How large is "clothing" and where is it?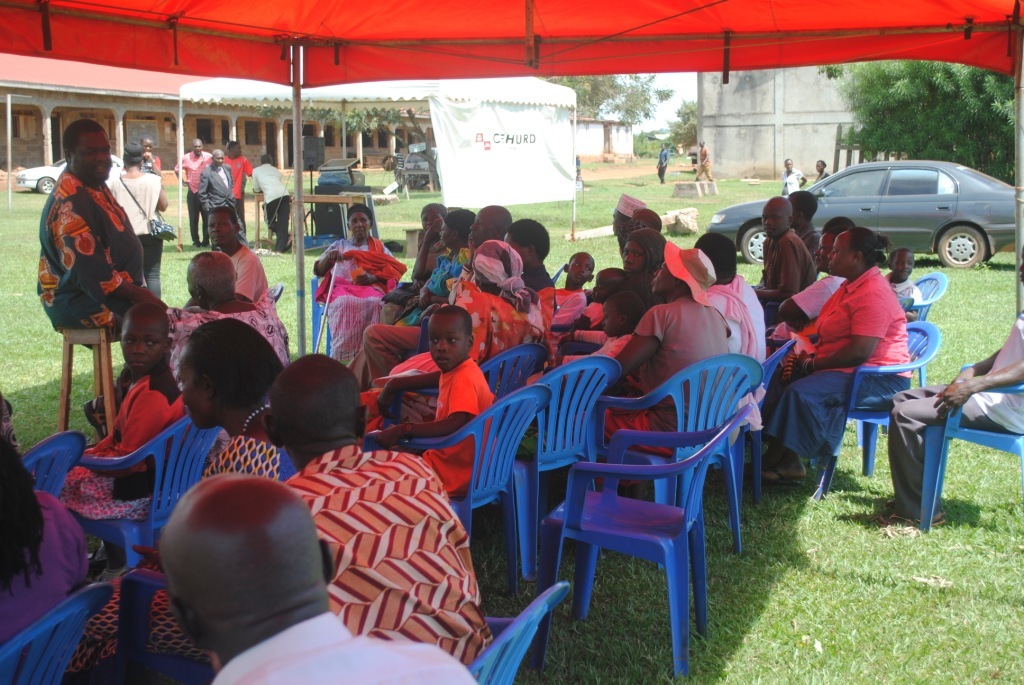
Bounding box: Rect(203, 161, 247, 242).
